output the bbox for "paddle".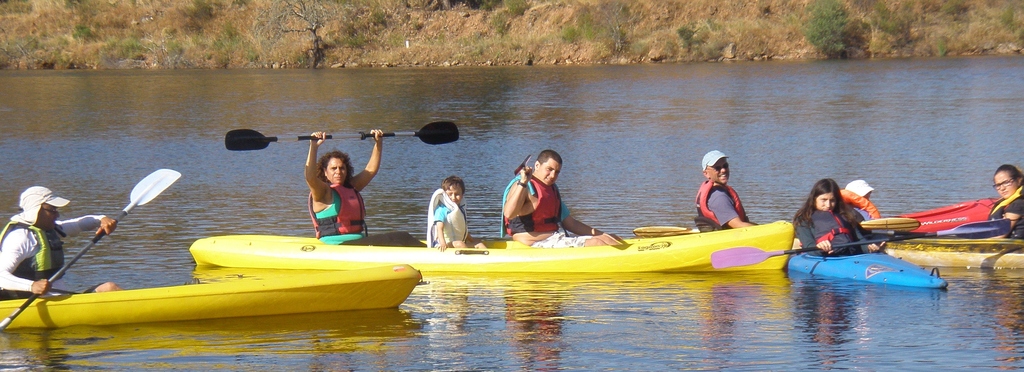
bbox=(709, 237, 920, 267).
